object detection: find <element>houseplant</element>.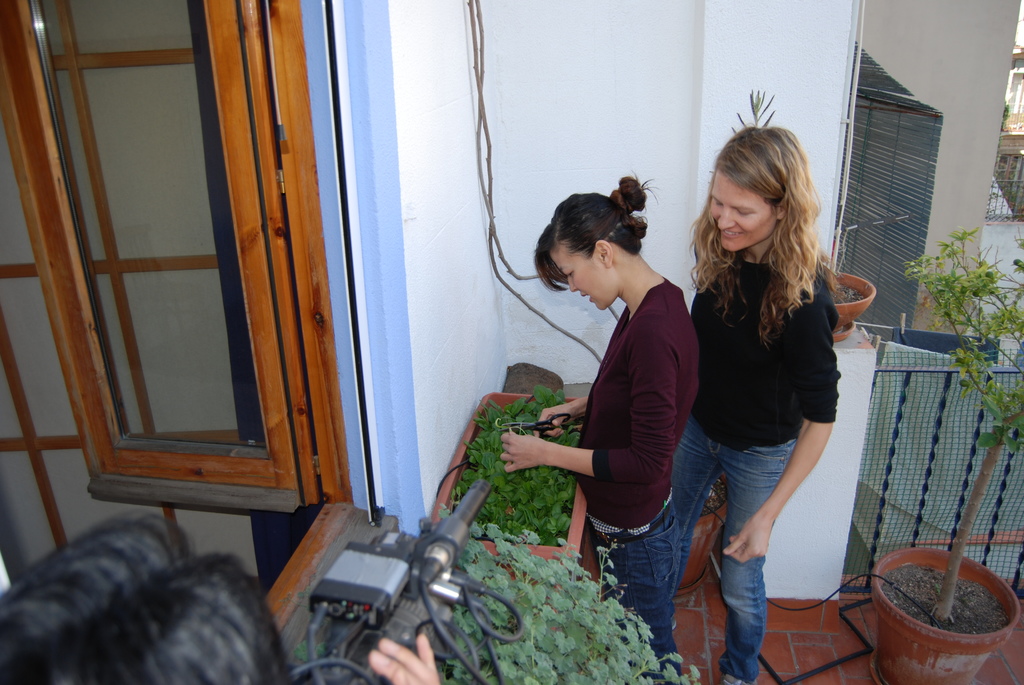
<box>682,475,733,599</box>.
